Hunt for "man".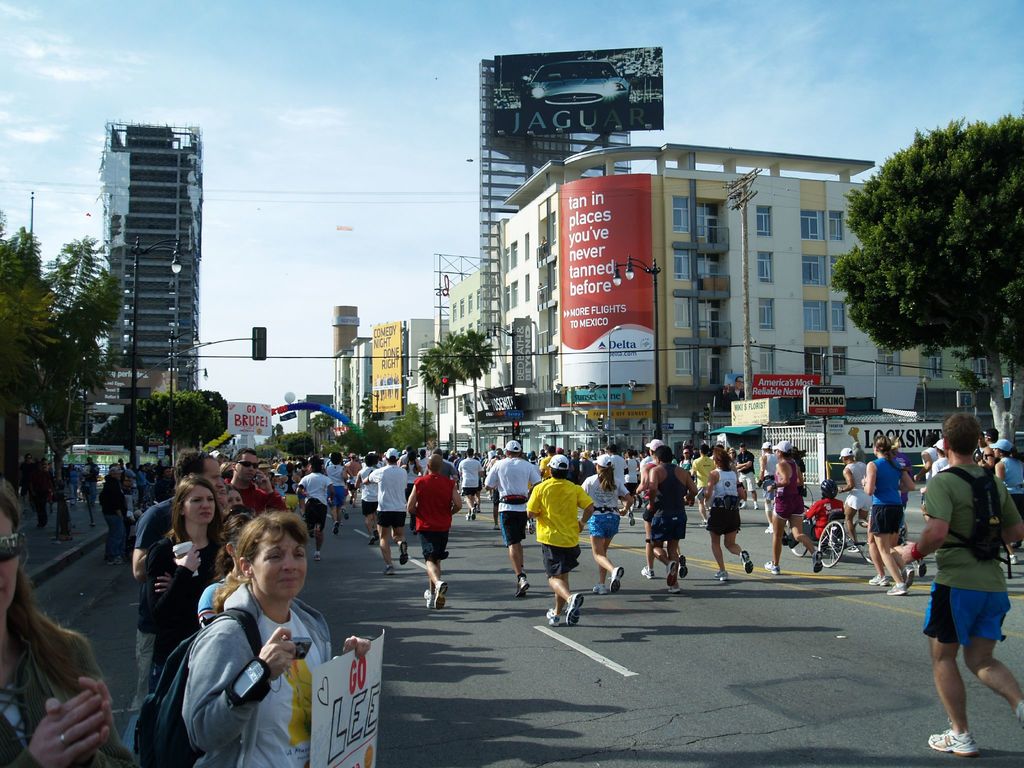
Hunted down at 604/442/634/488.
